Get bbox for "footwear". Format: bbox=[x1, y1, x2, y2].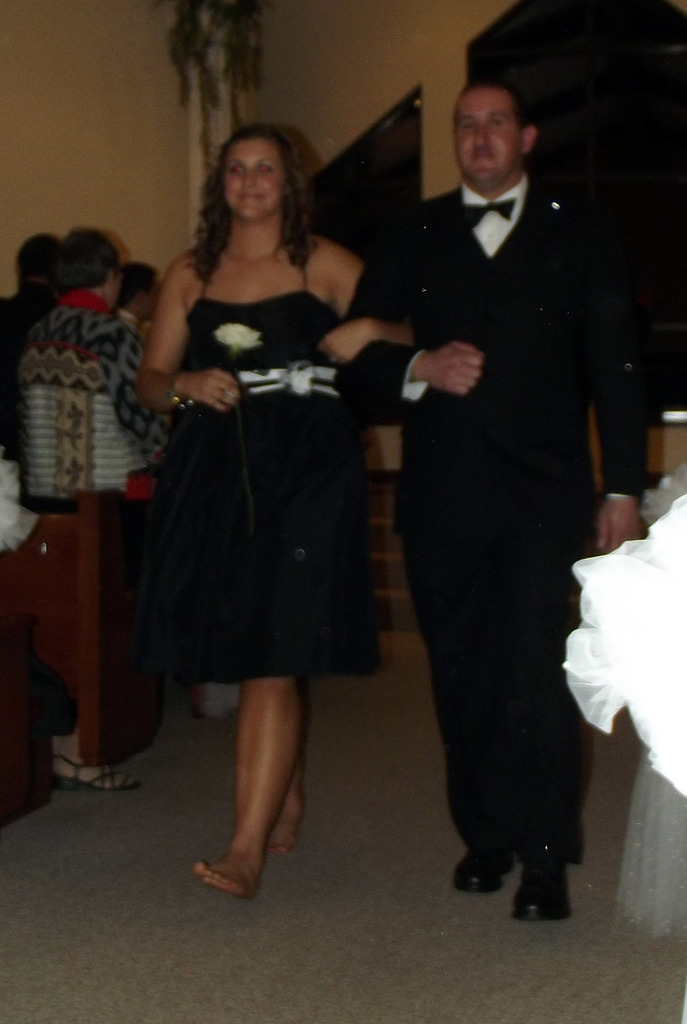
bbox=[454, 847, 512, 898].
